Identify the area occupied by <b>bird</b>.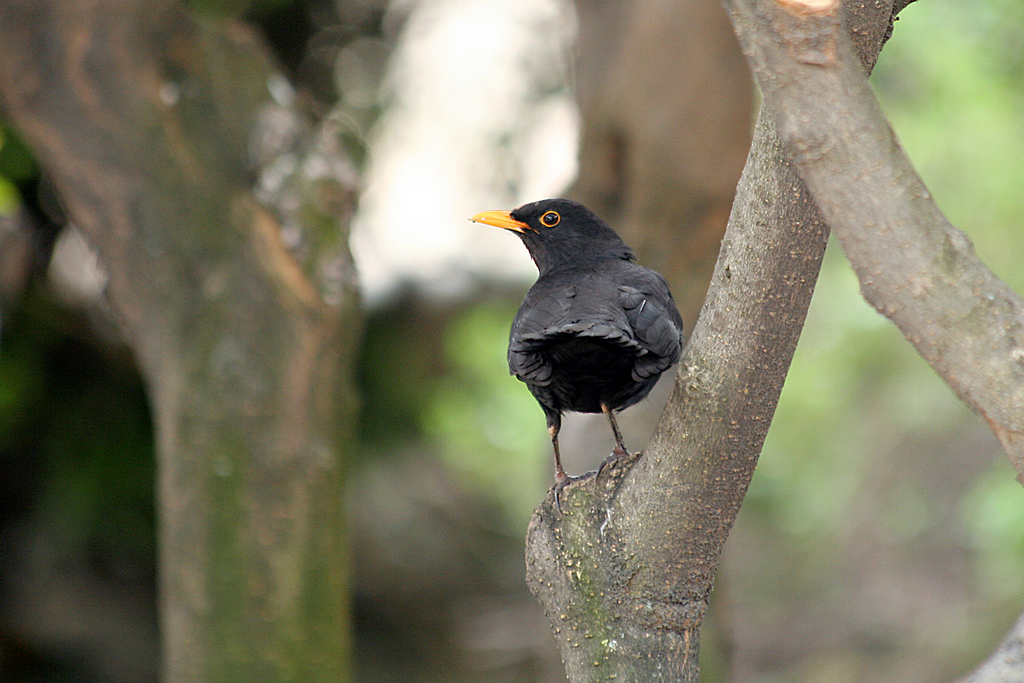
Area: box(472, 199, 691, 486).
